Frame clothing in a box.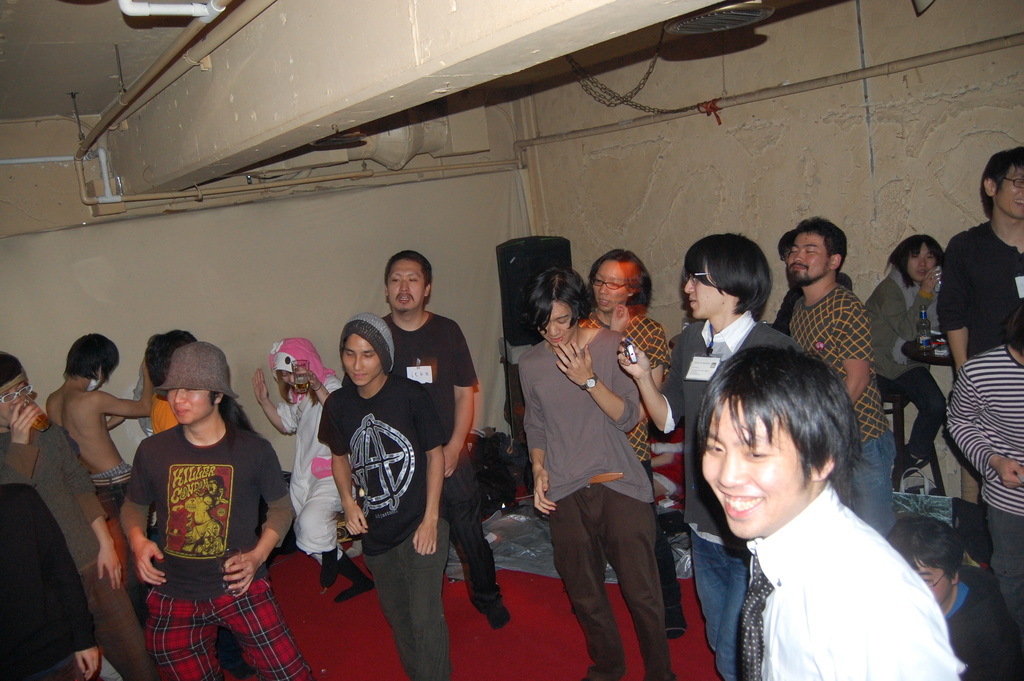
pyautogui.locateOnScreen(317, 366, 441, 675).
